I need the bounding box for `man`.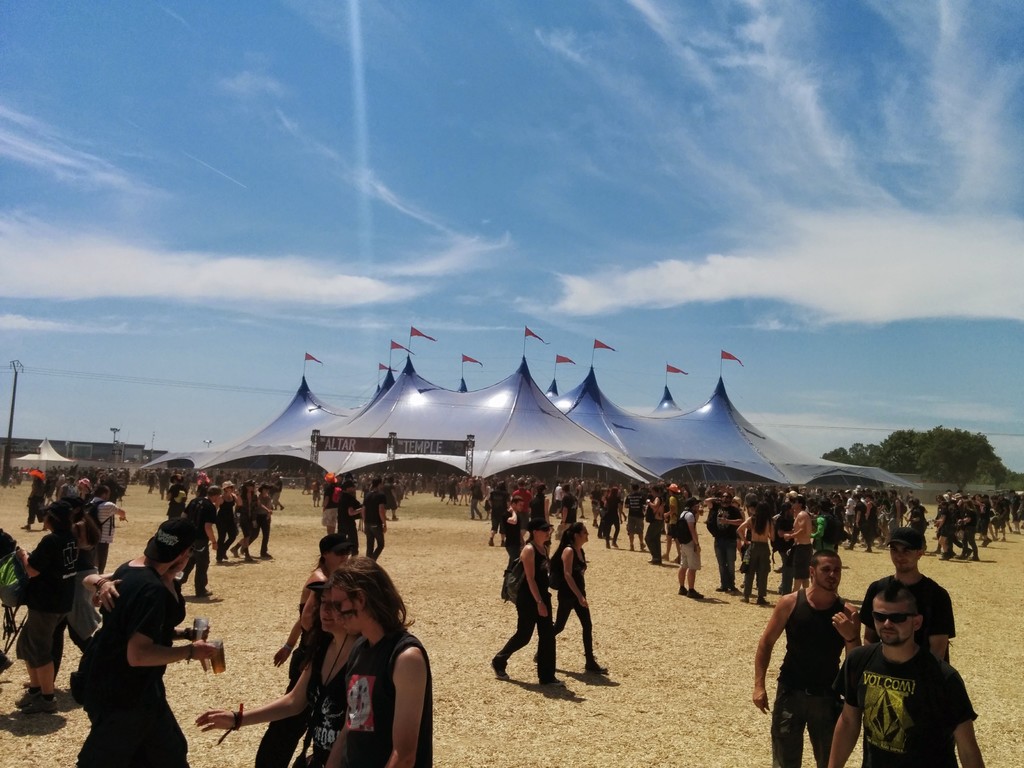
Here it is: crop(780, 493, 814, 590).
